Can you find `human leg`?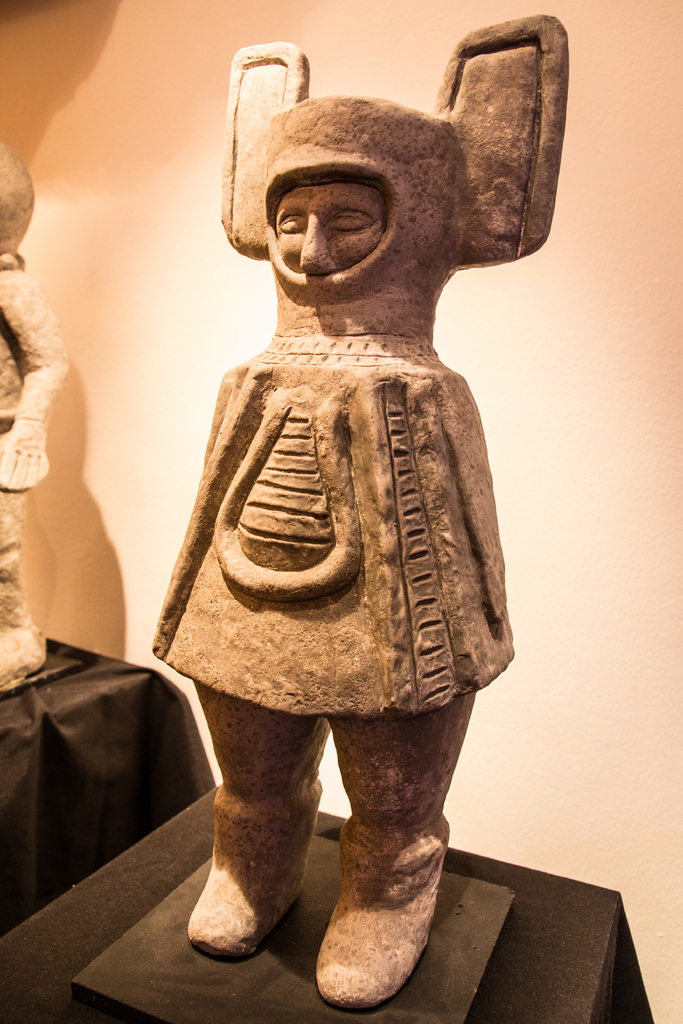
Yes, bounding box: x1=0, y1=417, x2=37, y2=692.
